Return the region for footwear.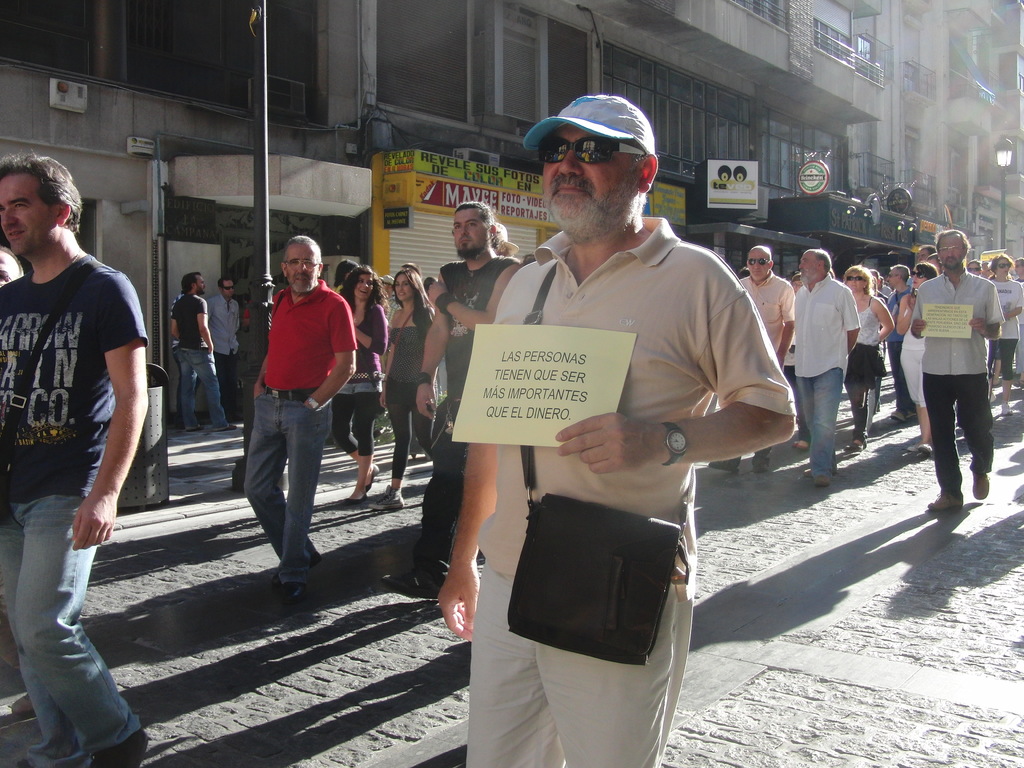
(811, 472, 832, 488).
